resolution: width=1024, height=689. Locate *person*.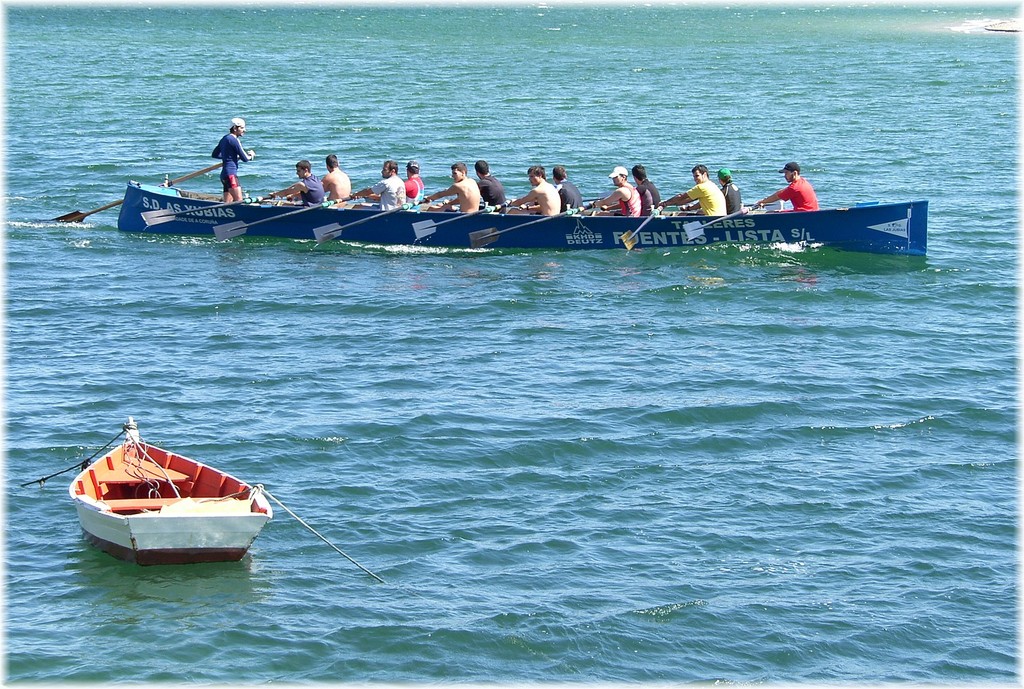
Rect(553, 161, 585, 215).
